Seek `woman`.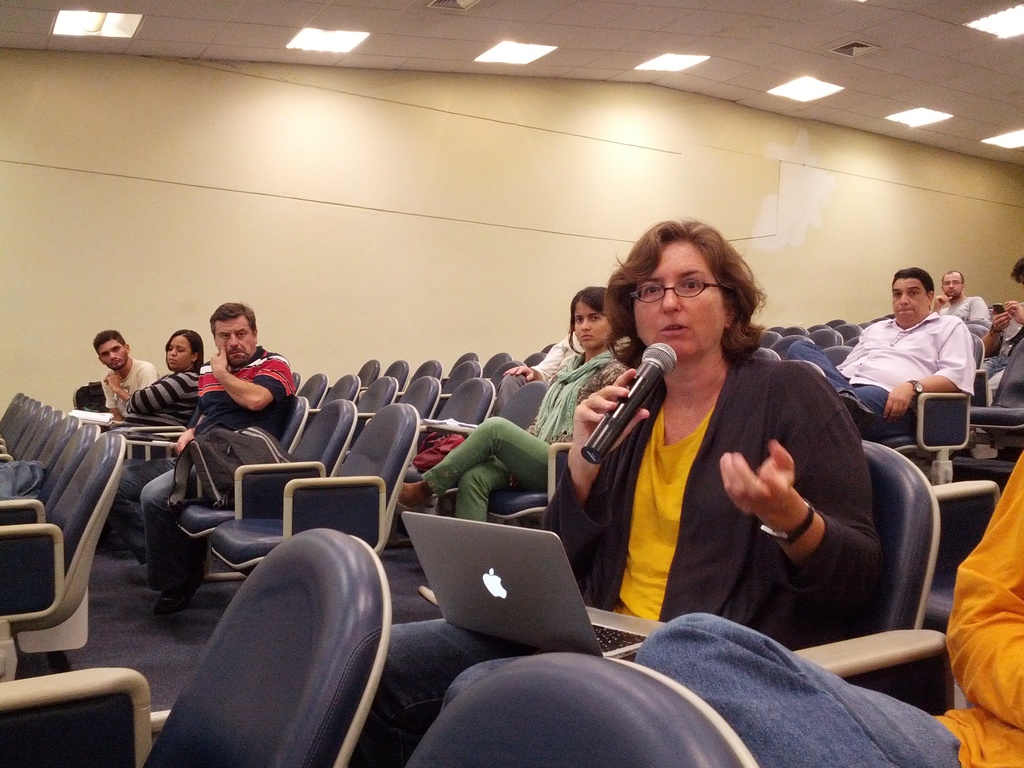
bbox=[102, 325, 204, 558].
